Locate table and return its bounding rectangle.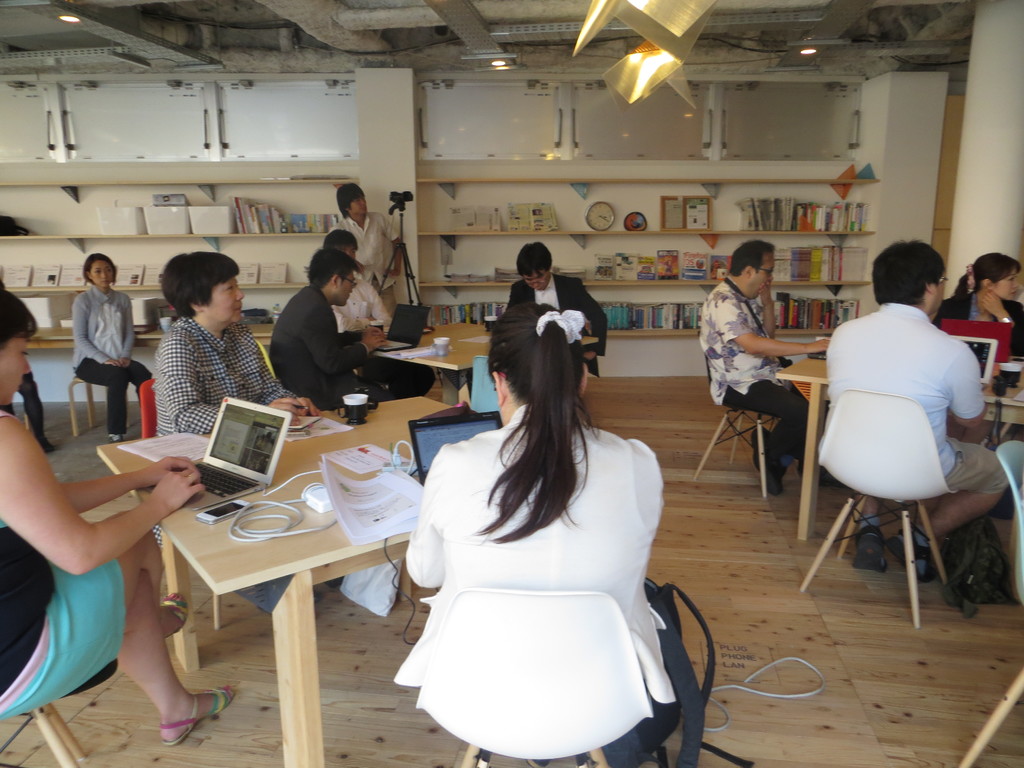
773, 342, 1022, 542.
